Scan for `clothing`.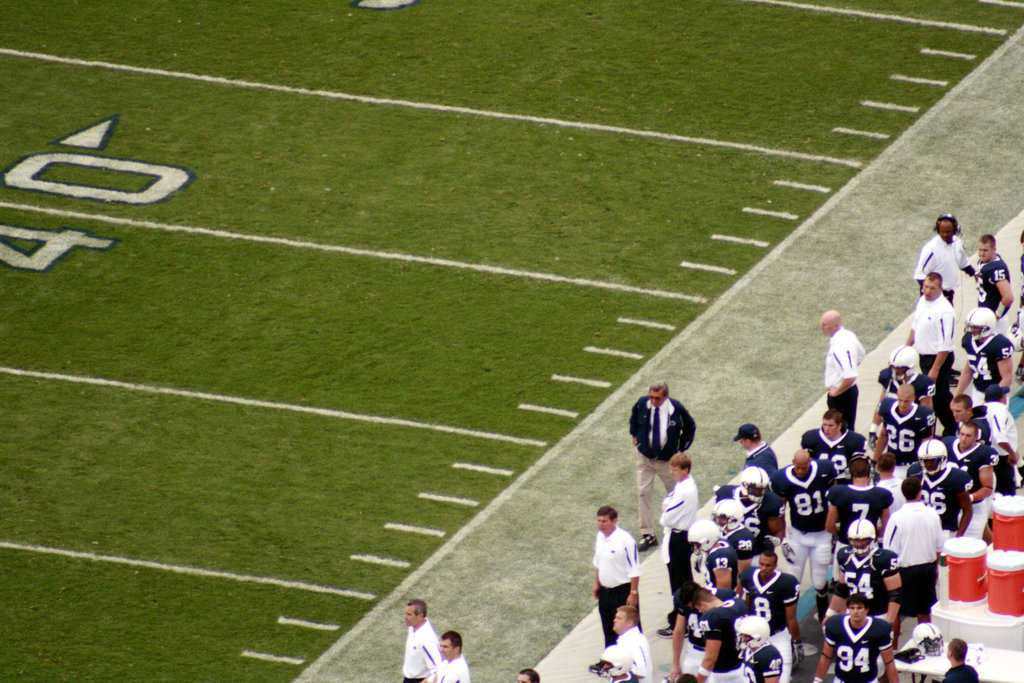
Scan result: [left=400, top=617, right=439, bottom=682].
